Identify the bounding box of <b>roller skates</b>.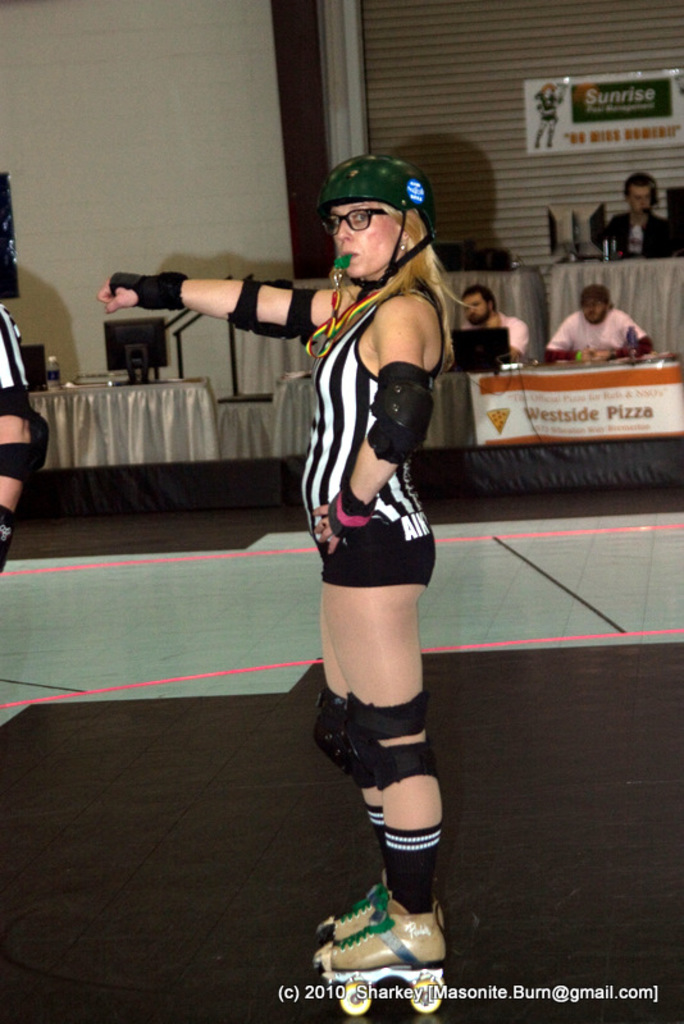
crop(311, 888, 450, 1016).
